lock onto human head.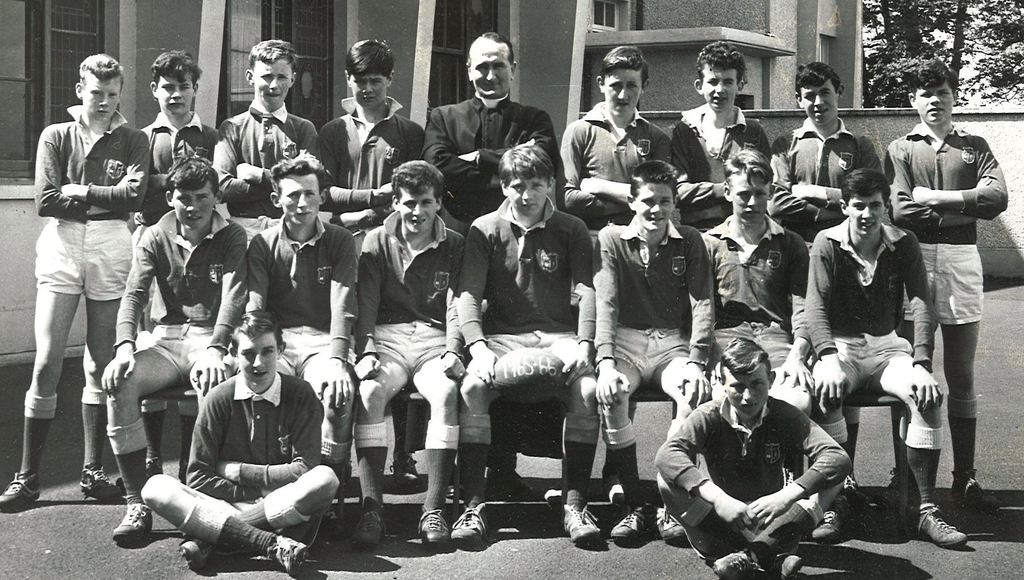
Locked: (493, 142, 557, 215).
